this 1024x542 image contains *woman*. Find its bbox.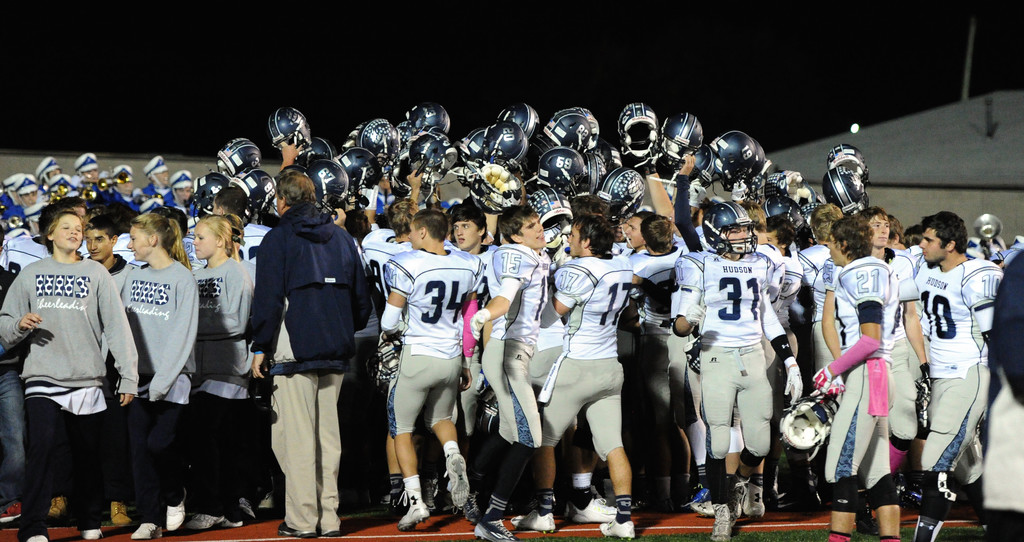
crop(114, 211, 200, 537).
